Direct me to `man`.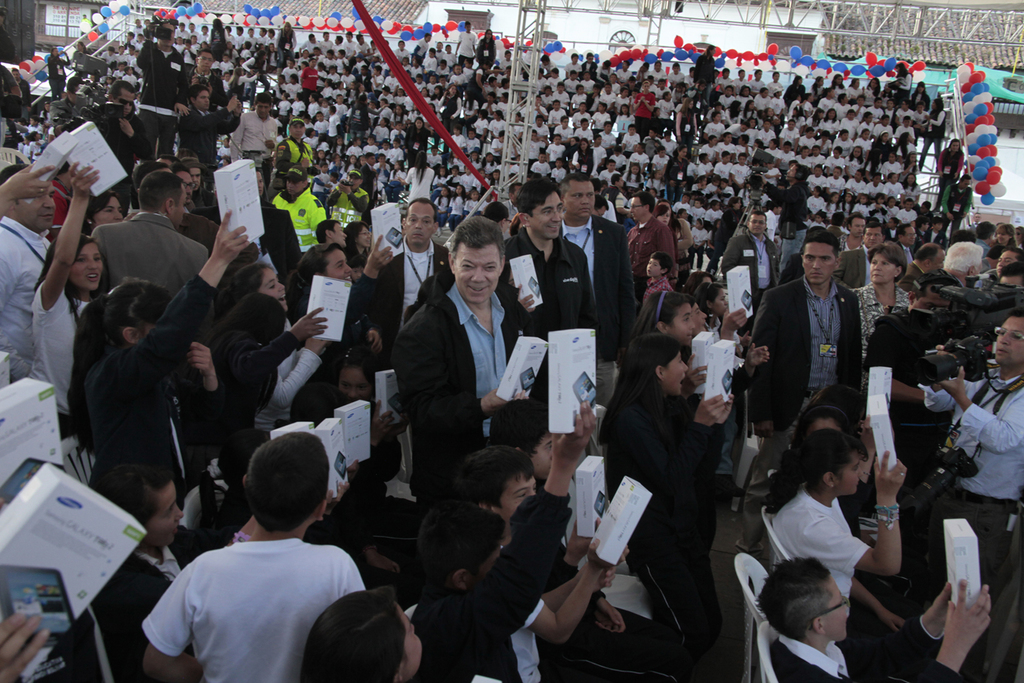
Direction: 599, 173, 626, 225.
